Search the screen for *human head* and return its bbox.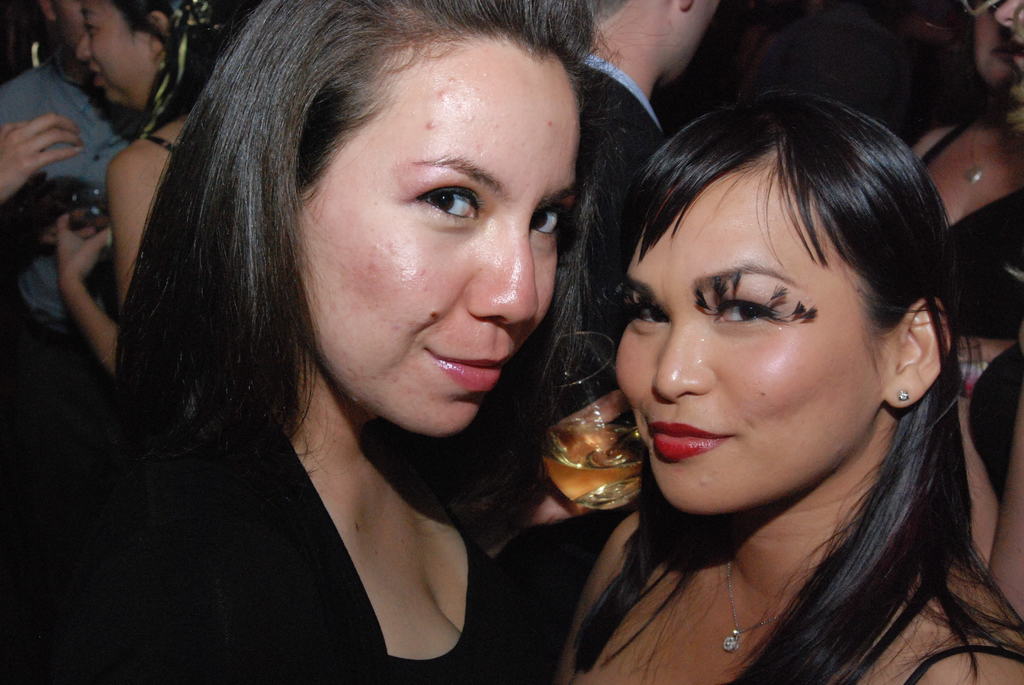
Found: x1=38 y1=1 x2=76 y2=52.
